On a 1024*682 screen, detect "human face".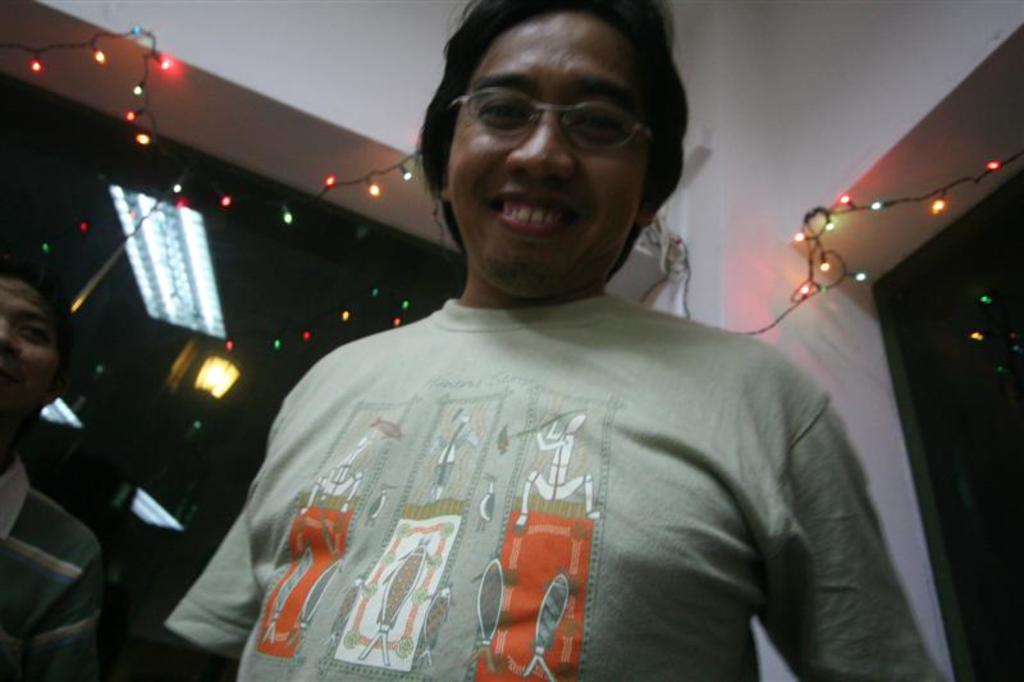
447,15,654,299.
